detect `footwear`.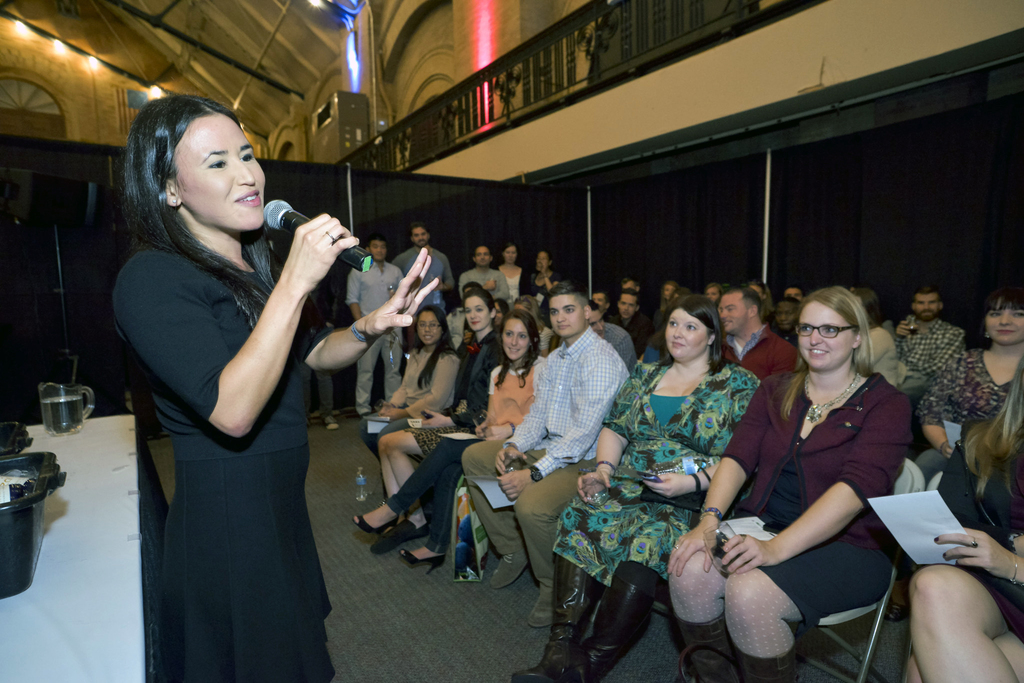
Detected at [x1=504, y1=550, x2=595, y2=682].
